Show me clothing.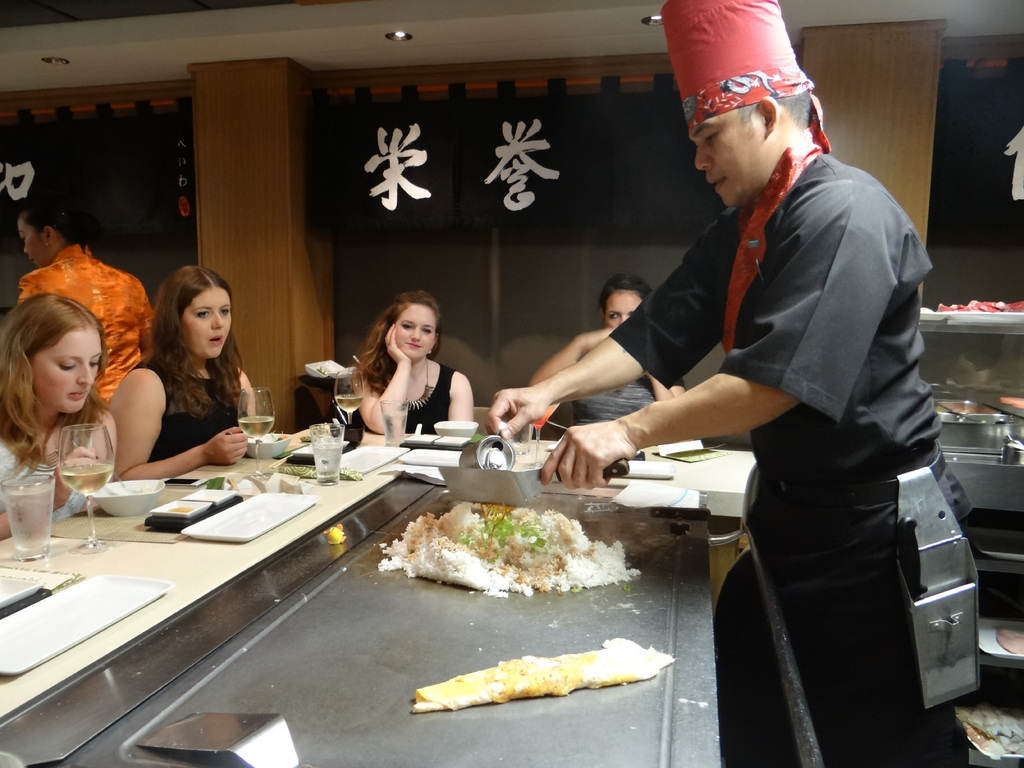
clothing is here: crop(133, 355, 236, 458).
